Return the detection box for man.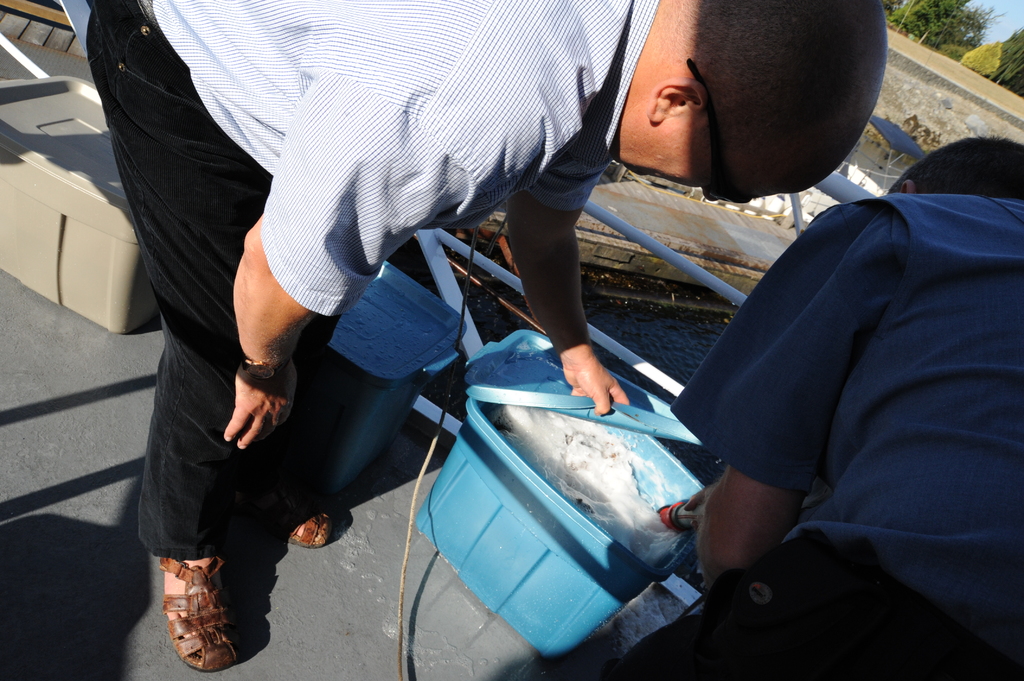
{"left": 83, "top": 0, "right": 890, "bottom": 675}.
